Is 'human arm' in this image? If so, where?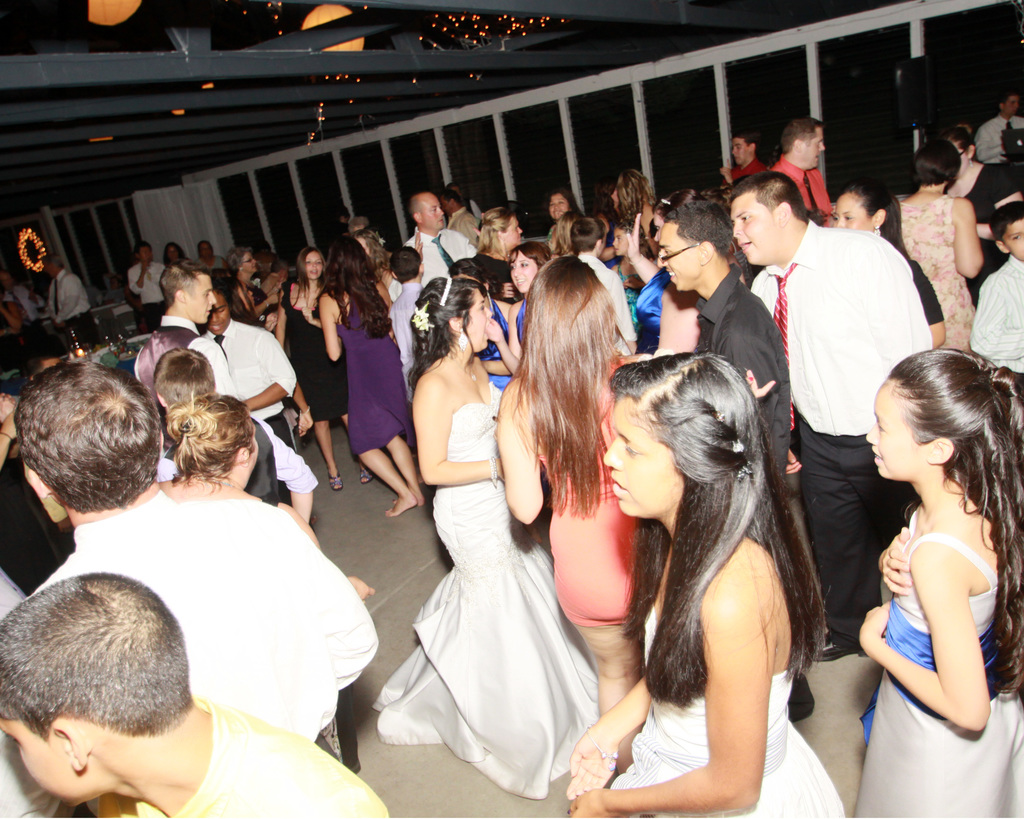
Yes, at 623, 211, 662, 278.
